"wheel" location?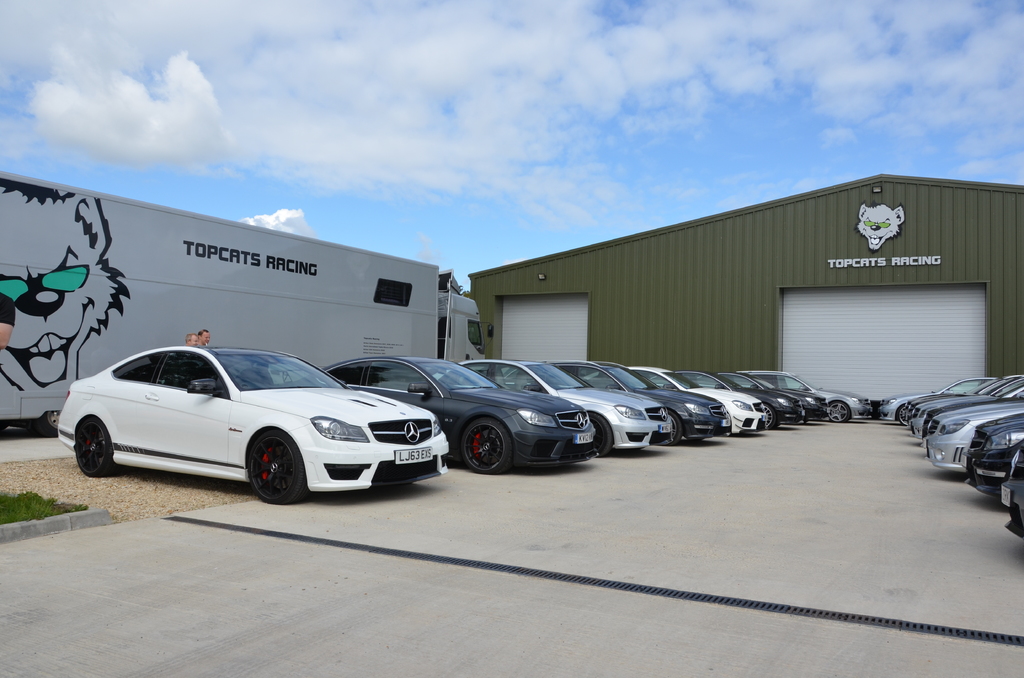
pyautogui.locateOnScreen(41, 412, 61, 432)
